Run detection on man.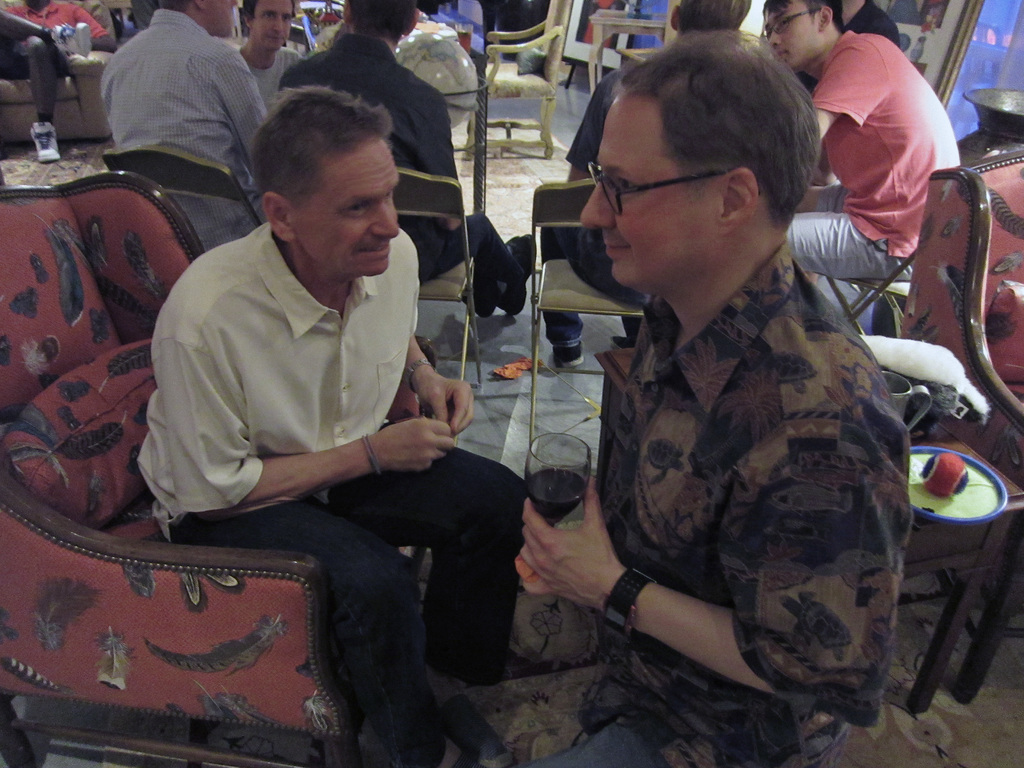
Result: crop(785, 0, 962, 286).
